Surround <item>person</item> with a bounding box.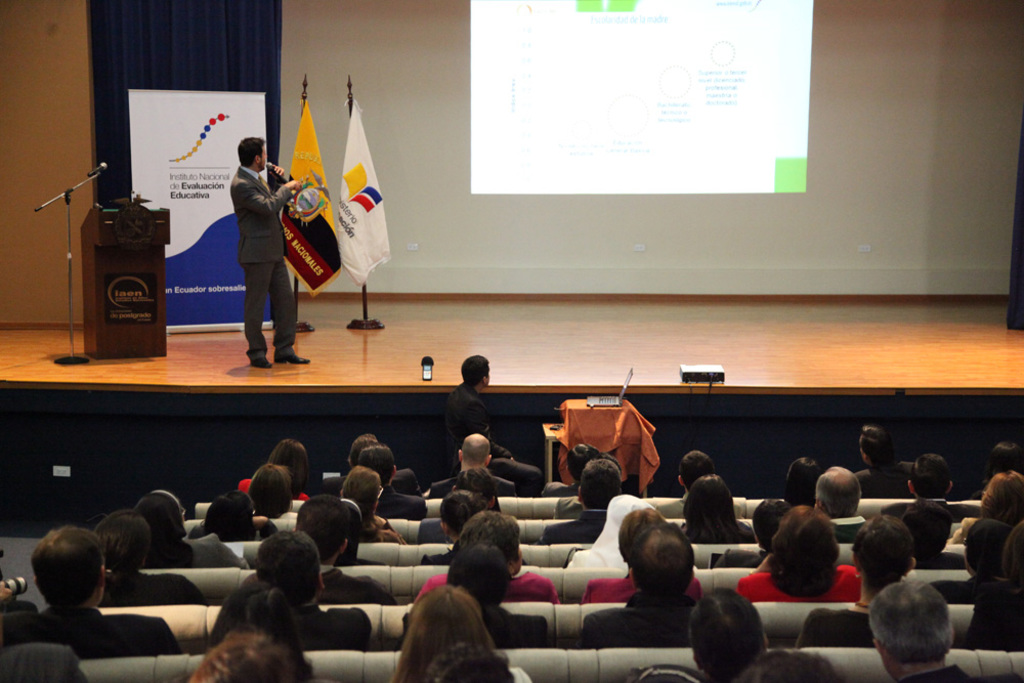
rect(0, 522, 186, 659).
